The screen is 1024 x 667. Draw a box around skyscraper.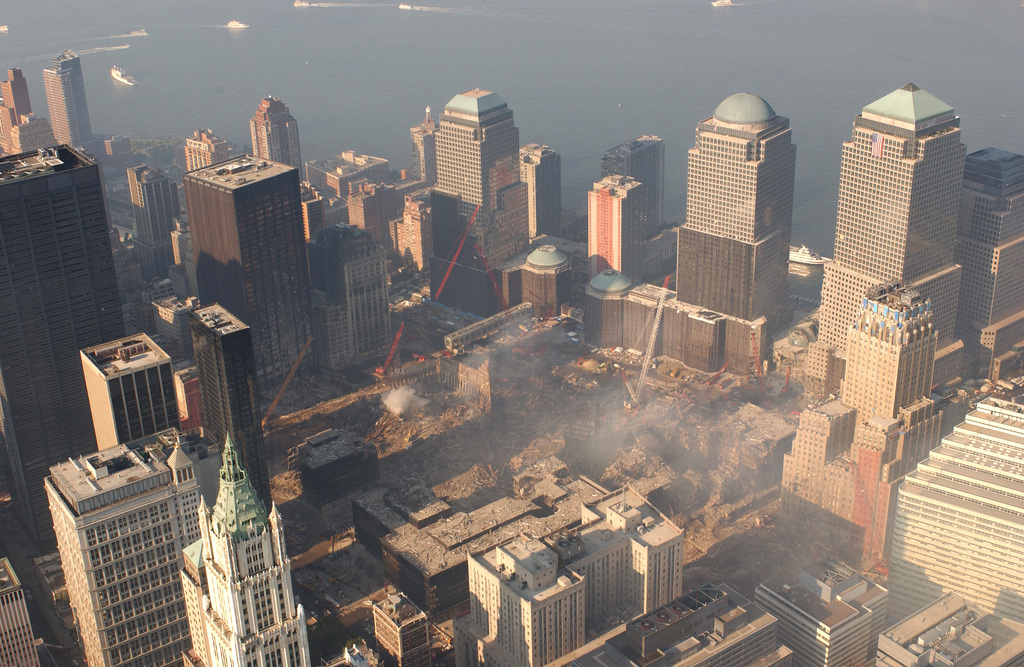
left=870, top=587, right=1019, bottom=666.
